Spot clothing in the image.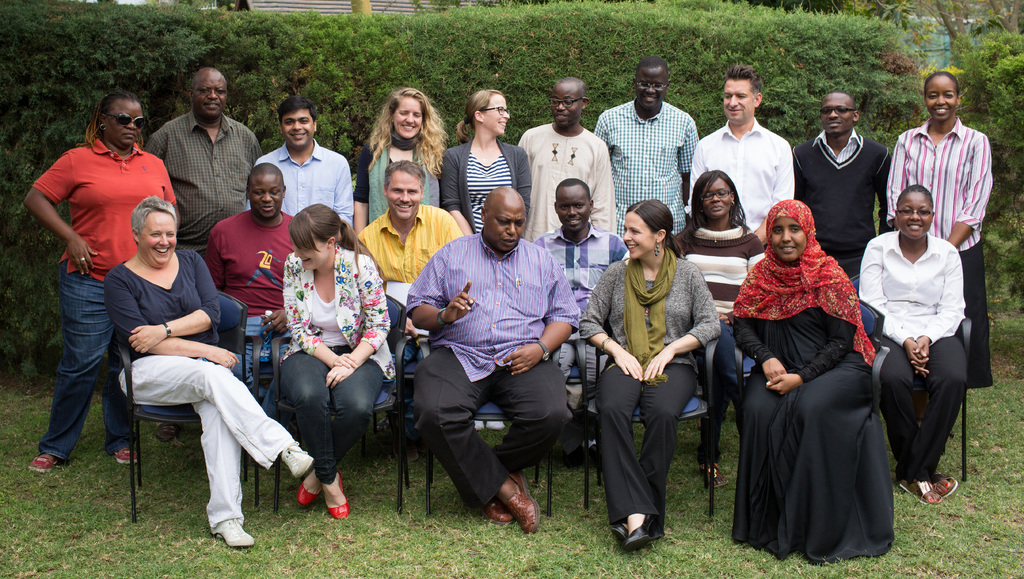
clothing found at bbox=[283, 246, 396, 480].
